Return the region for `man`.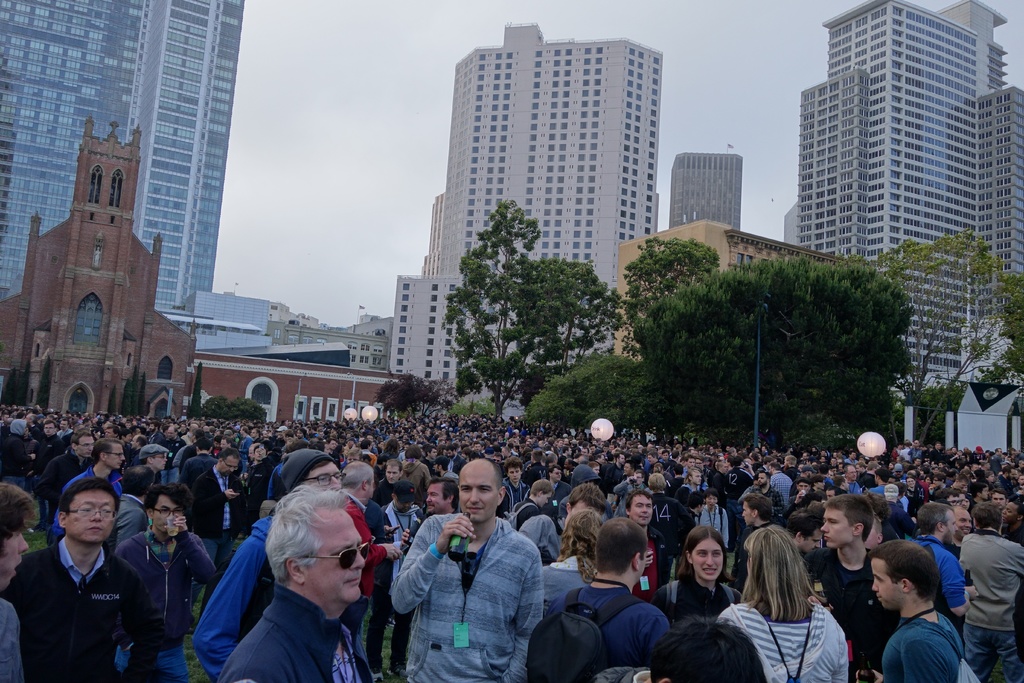
{"x1": 630, "y1": 489, "x2": 671, "y2": 579}.
